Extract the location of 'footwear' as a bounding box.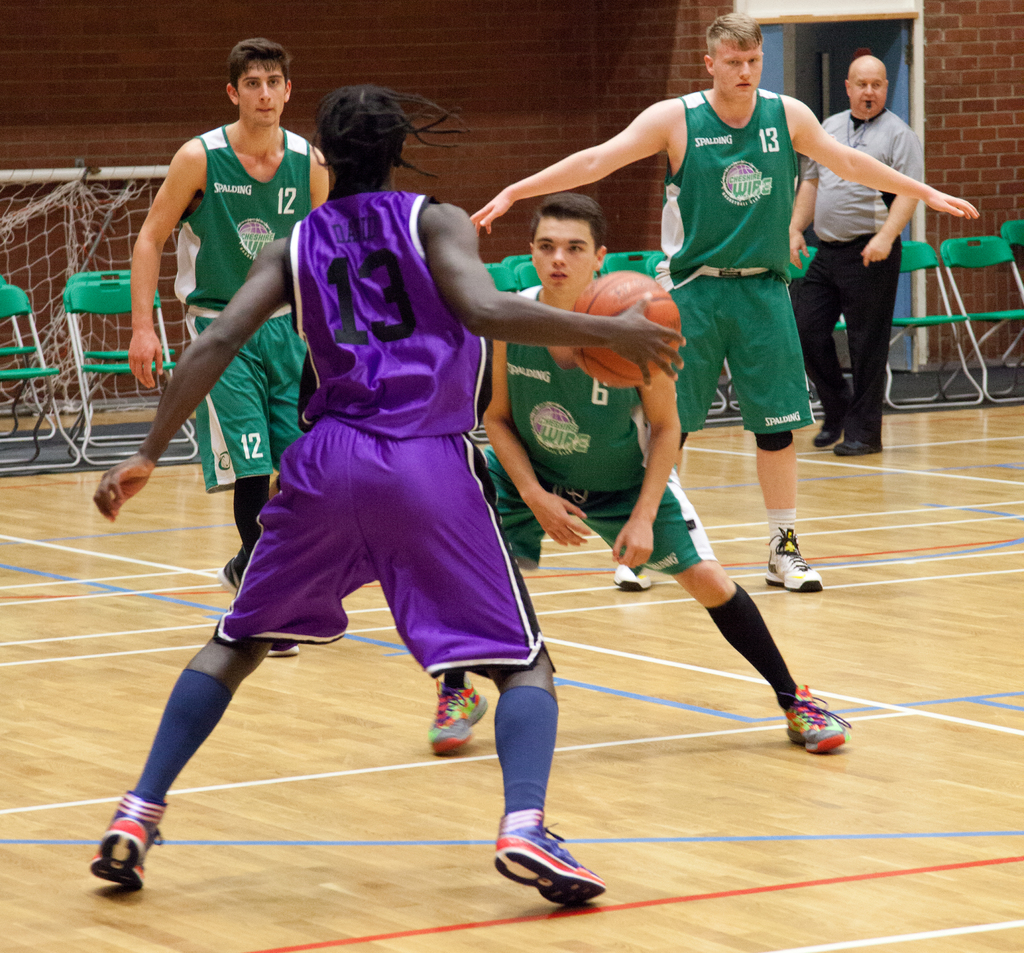
[486,822,605,913].
